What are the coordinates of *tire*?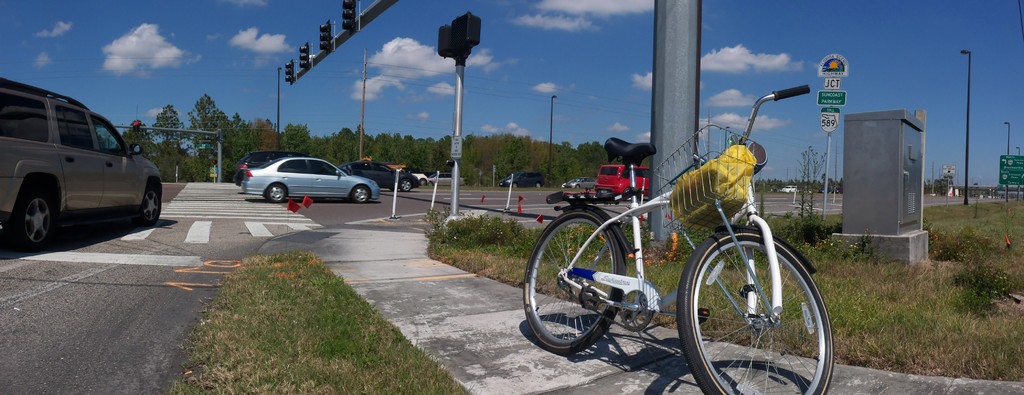
429,180,433,187.
